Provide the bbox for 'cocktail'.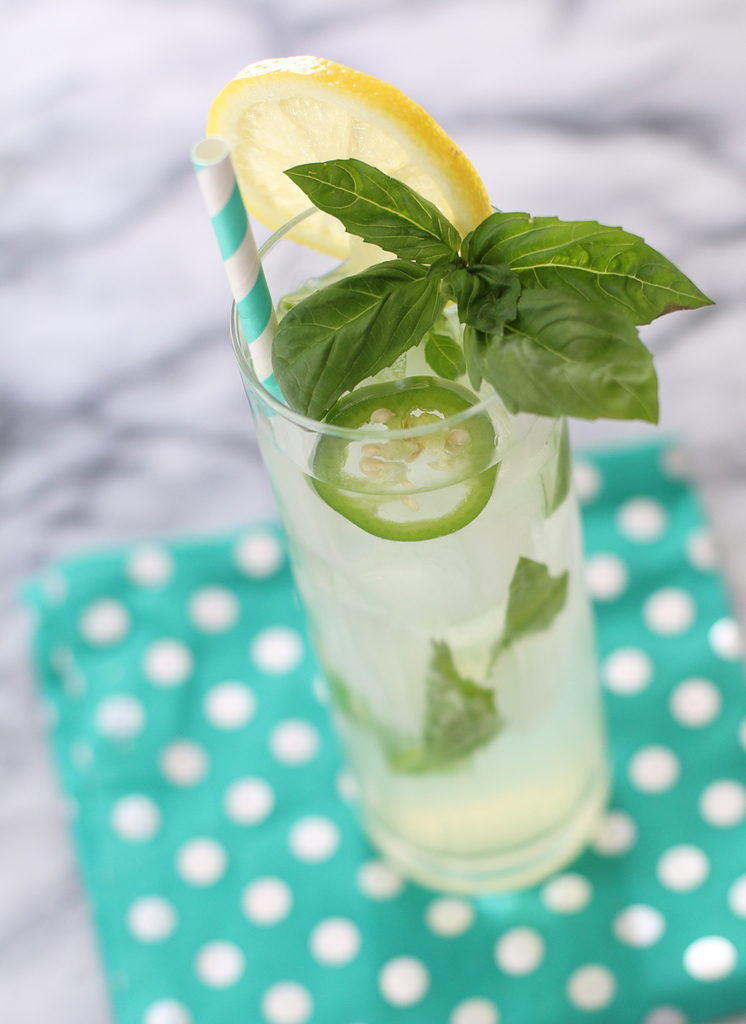
select_region(179, 43, 720, 905).
